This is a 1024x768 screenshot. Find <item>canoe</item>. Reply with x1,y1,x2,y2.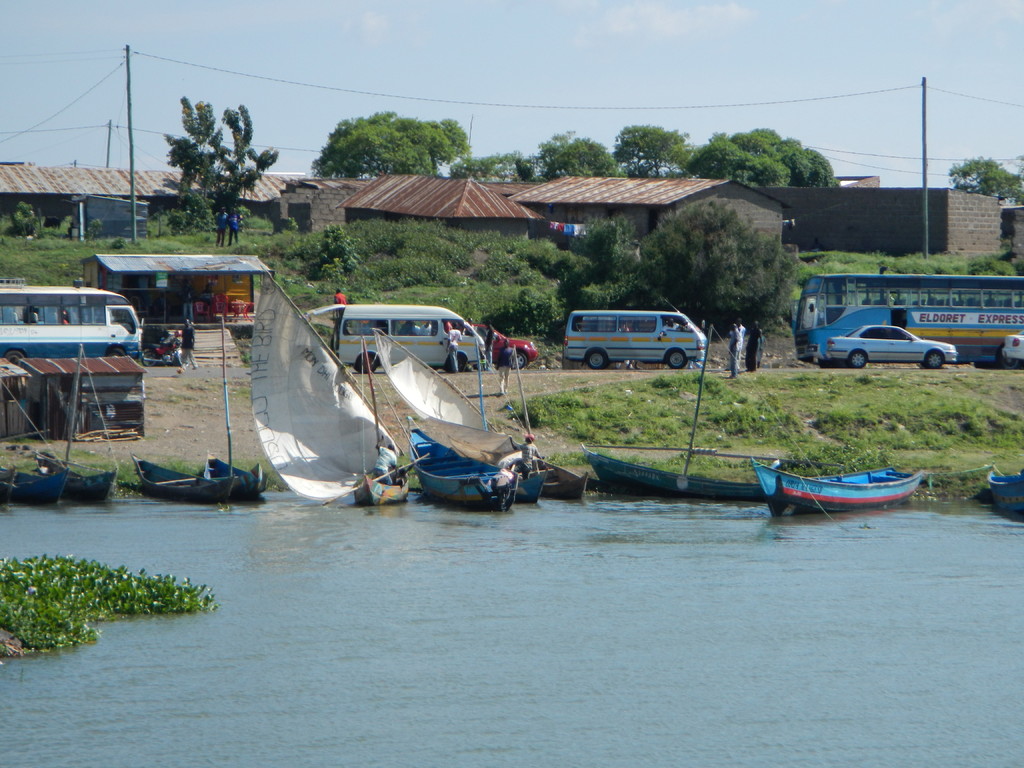
31,447,123,503.
